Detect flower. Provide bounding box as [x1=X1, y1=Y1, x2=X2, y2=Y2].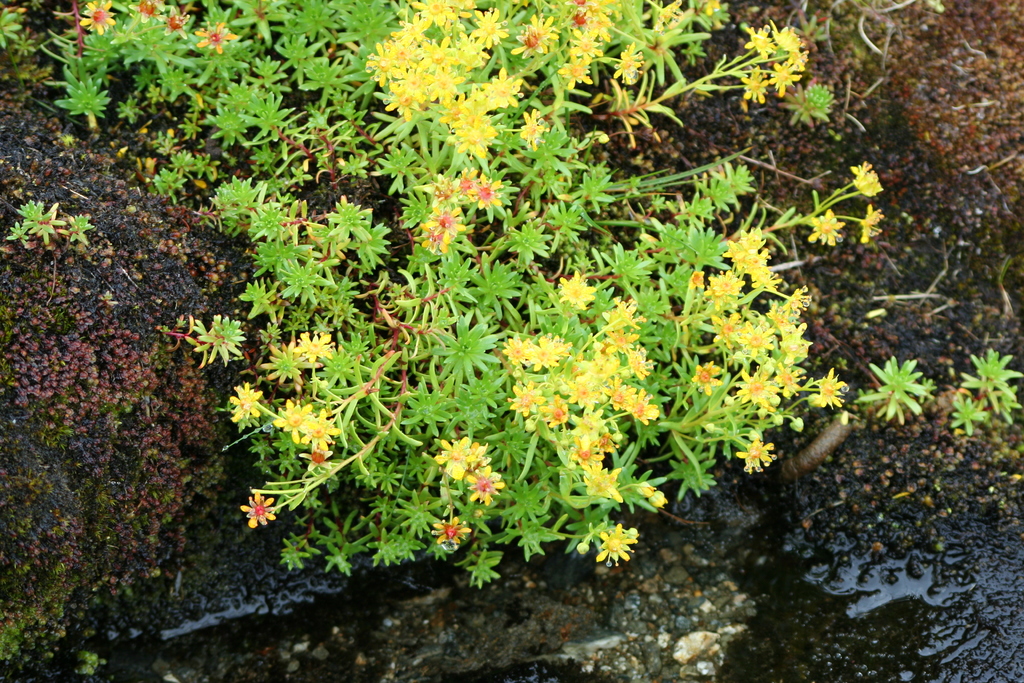
[x1=598, y1=519, x2=636, y2=562].
